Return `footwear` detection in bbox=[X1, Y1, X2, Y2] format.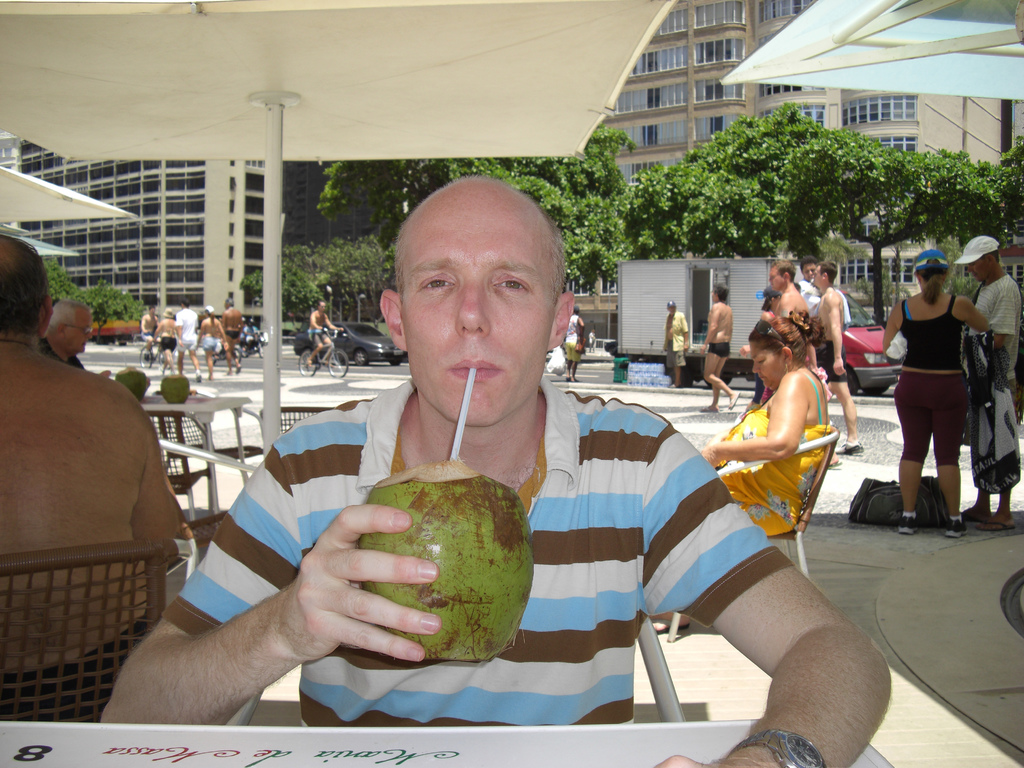
bbox=[835, 440, 868, 459].
